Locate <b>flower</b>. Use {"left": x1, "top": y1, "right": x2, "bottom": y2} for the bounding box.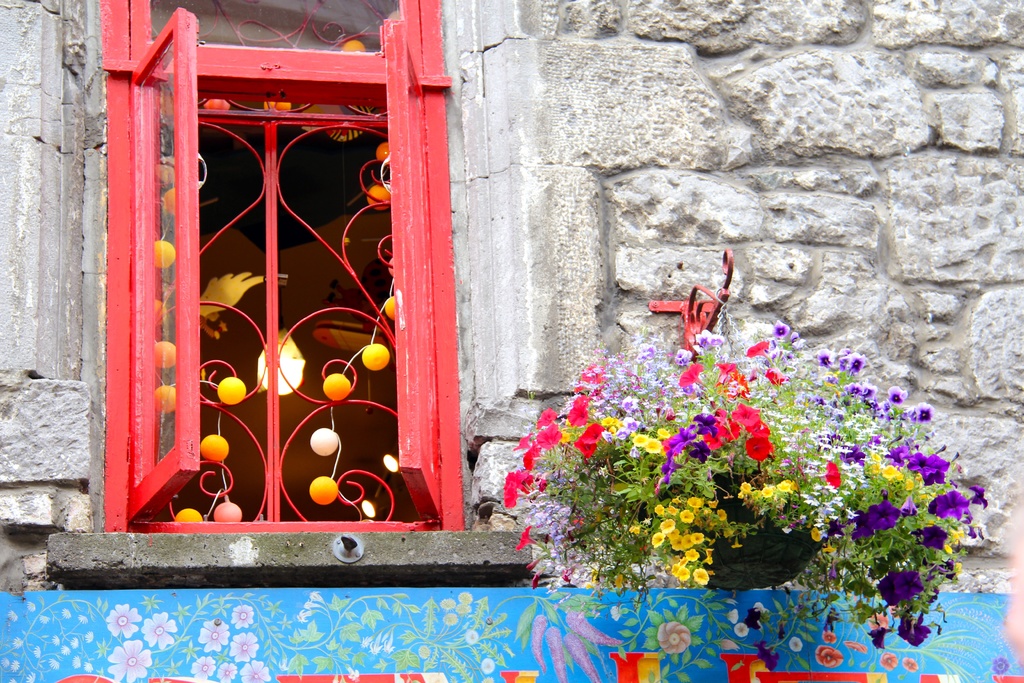
{"left": 680, "top": 496, "right": 702, "bottom": 531}.
